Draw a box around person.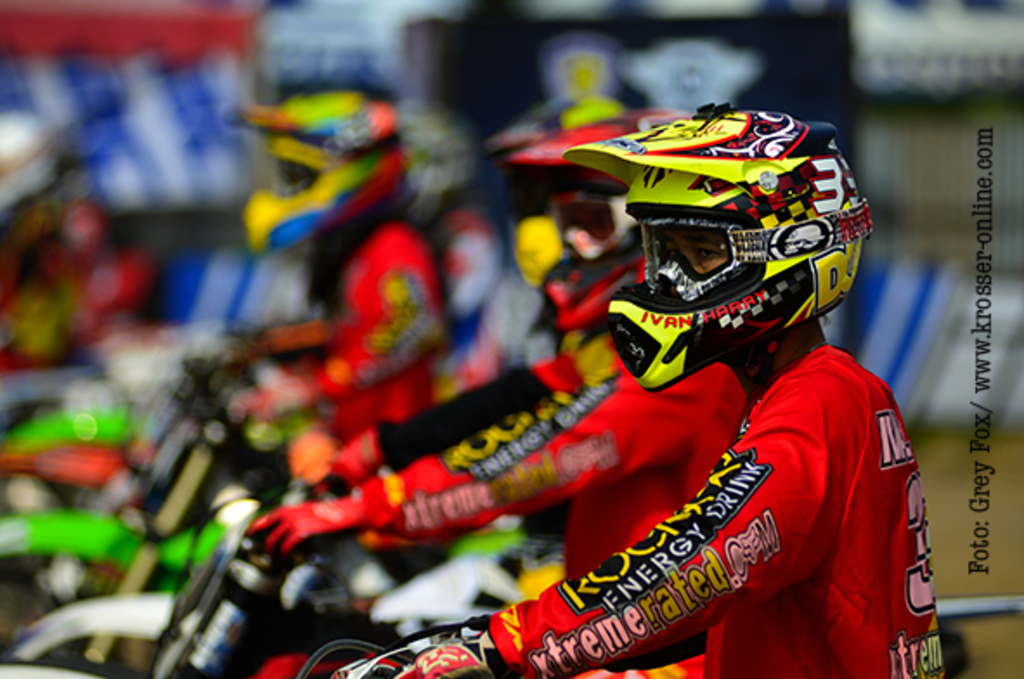
BBox(485, 97, 624, 594).
